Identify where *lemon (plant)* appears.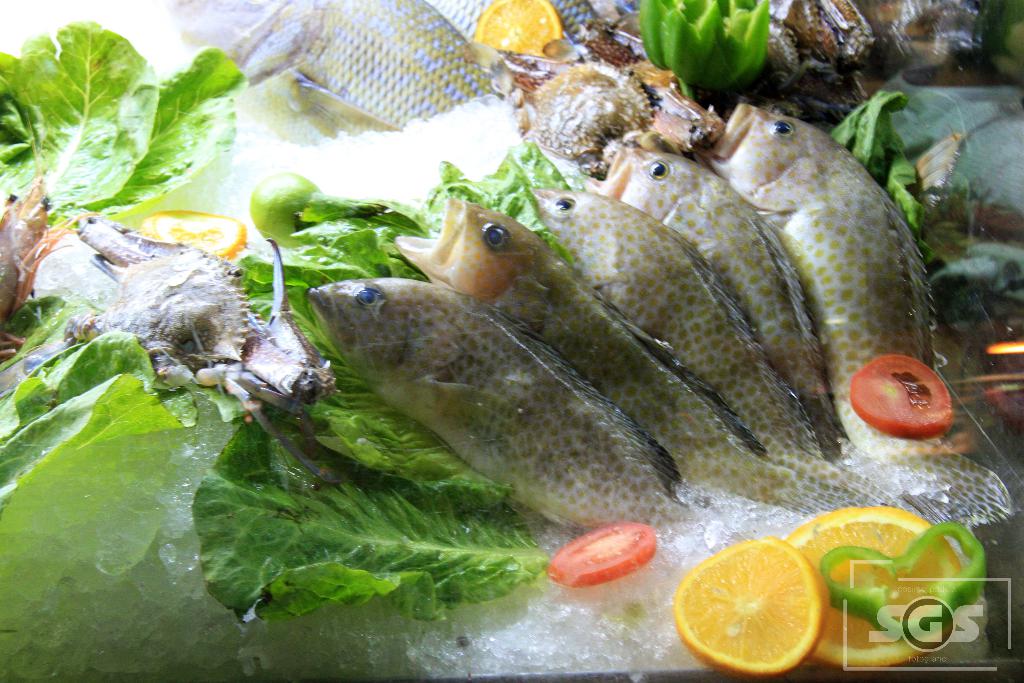
Appears at region(474, 4, 565, 72).
